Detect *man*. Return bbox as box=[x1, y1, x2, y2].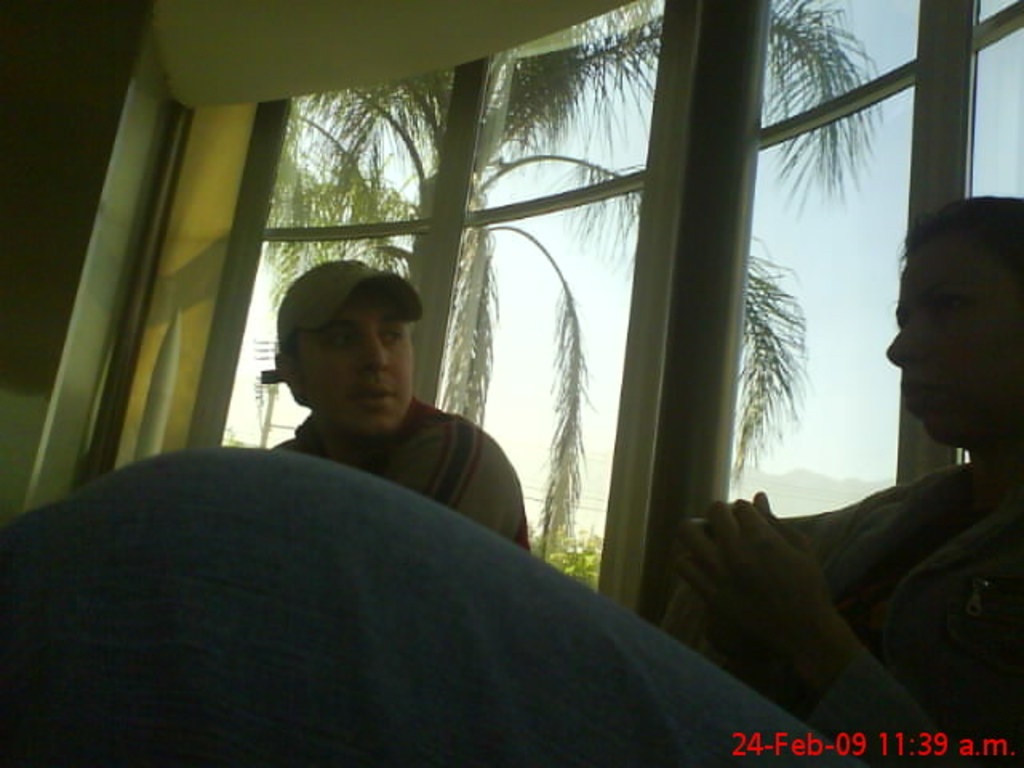
box=[256, 262, 531, 562].
